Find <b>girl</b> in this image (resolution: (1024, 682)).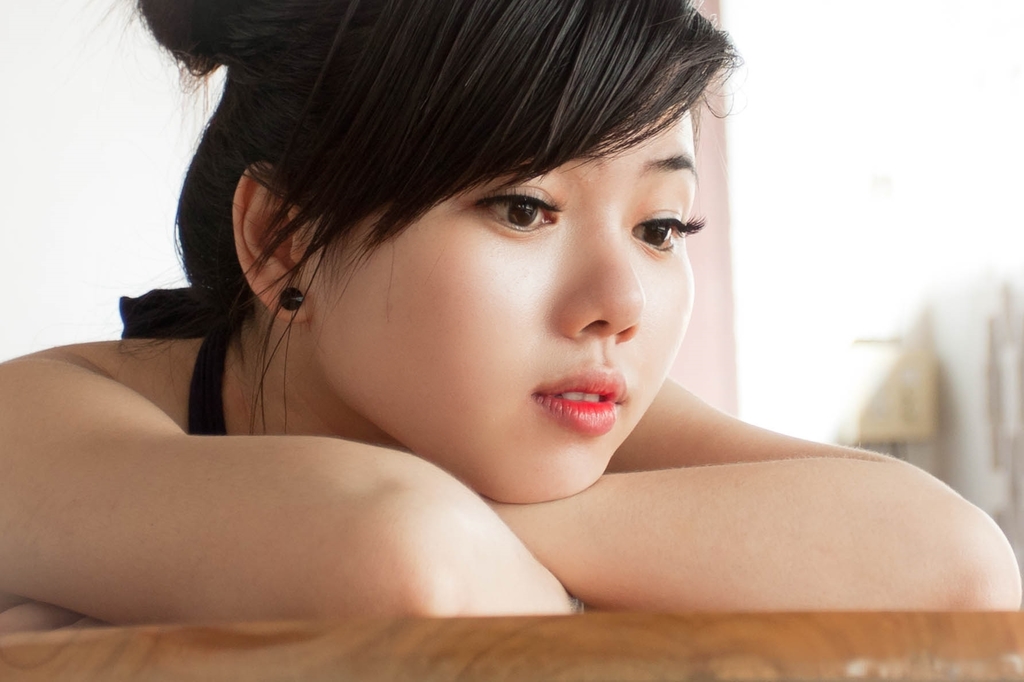
bbox=(0, 0, 1021, 611).
